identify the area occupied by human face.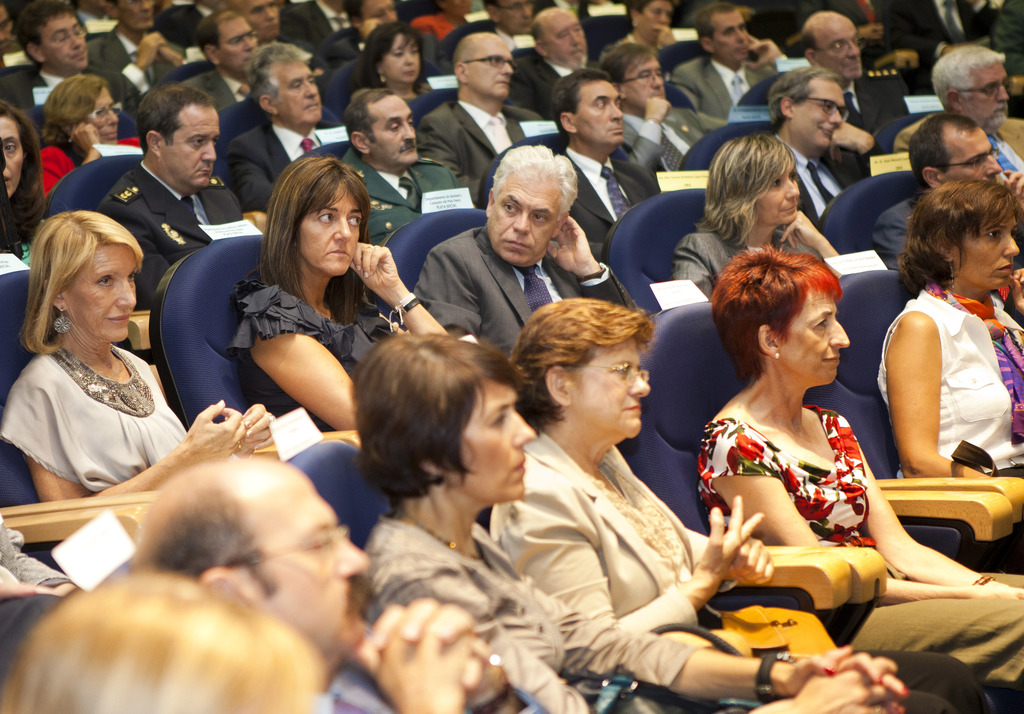
Area: rect(967, 63, 1013, 124).
